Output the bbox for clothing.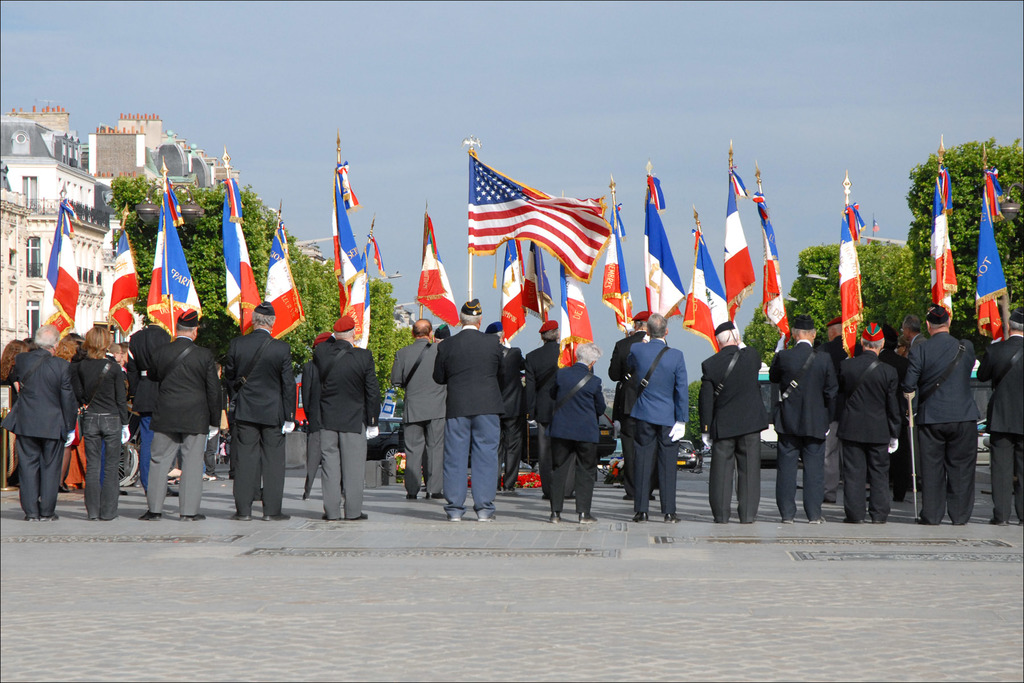
[0,345,77,523].
